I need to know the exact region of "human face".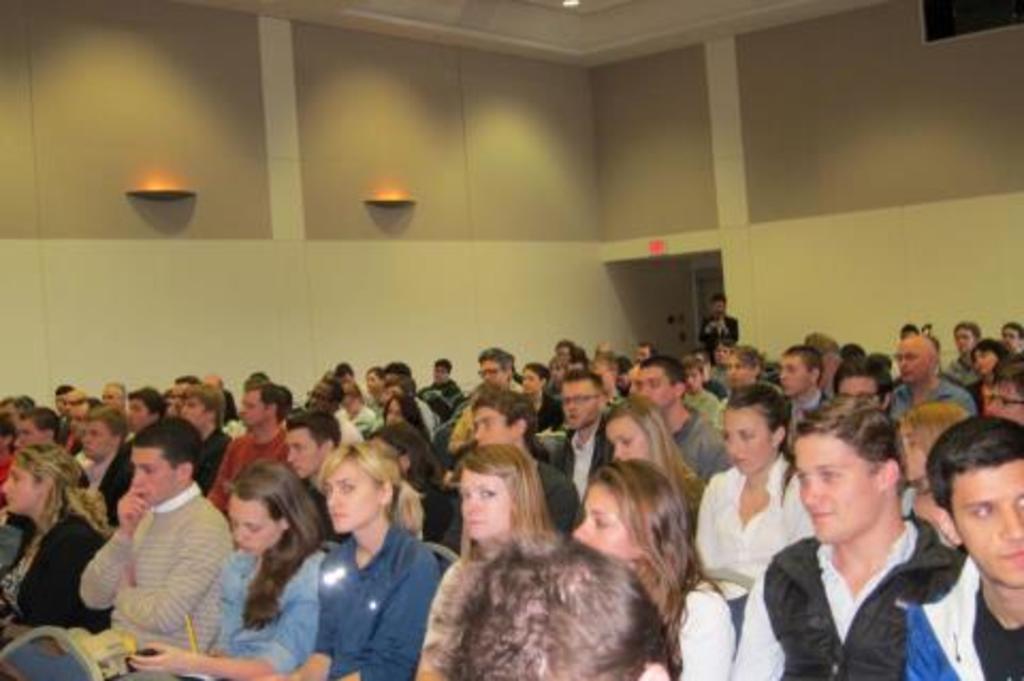
Region: [left=324, top=461, right=380, bottom=536].
